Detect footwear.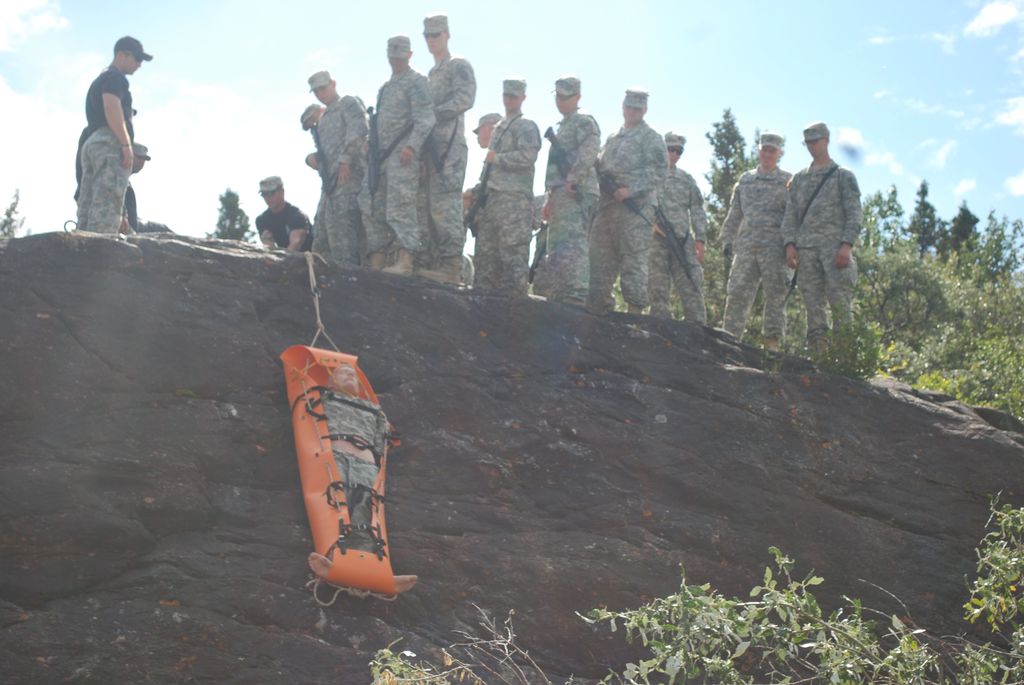
Detected at pyautogui.locateOnScreen(380, 249, 415, 280).
